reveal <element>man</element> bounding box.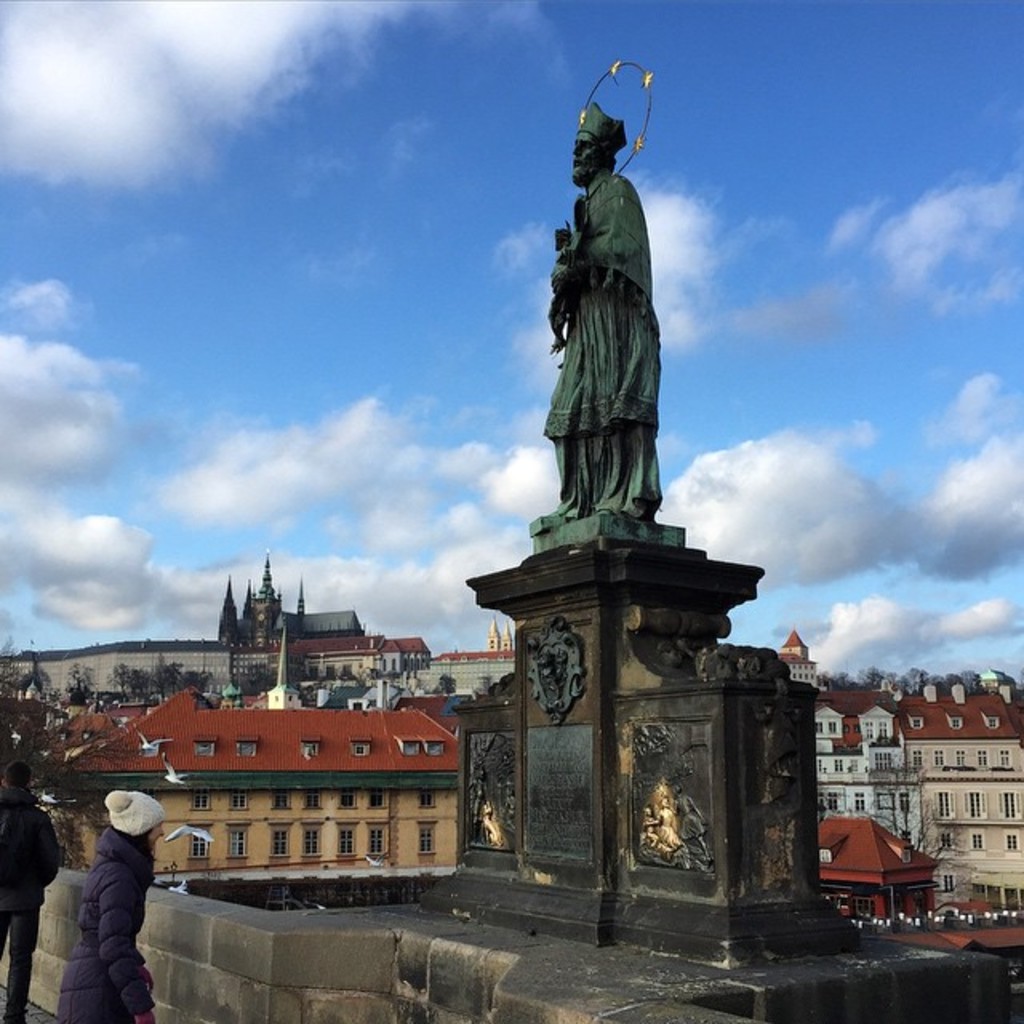
Revealed: 544:98:662:520.
